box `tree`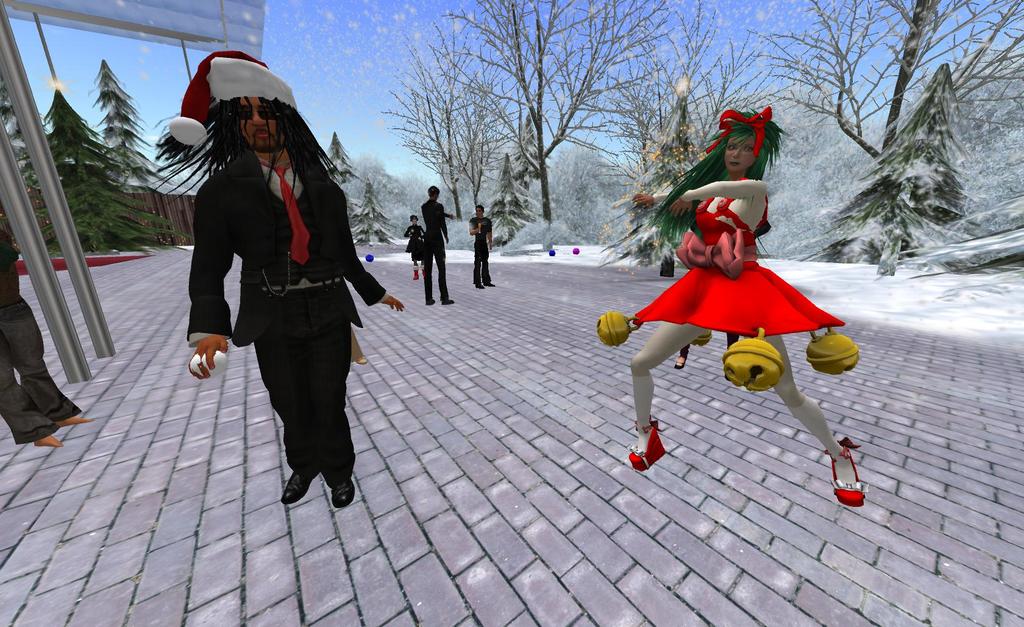
x1=751 y1=0 x2=1023 y2=193
